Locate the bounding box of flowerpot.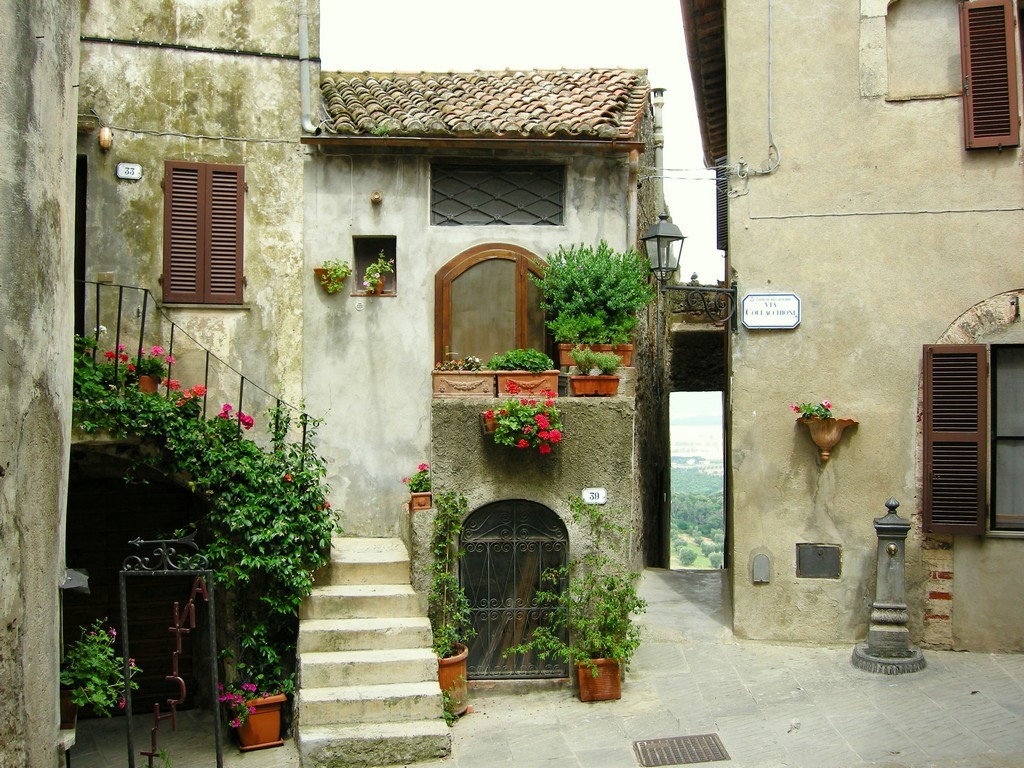
Bounding box: <region>315, 266, 353, 297</region>.
